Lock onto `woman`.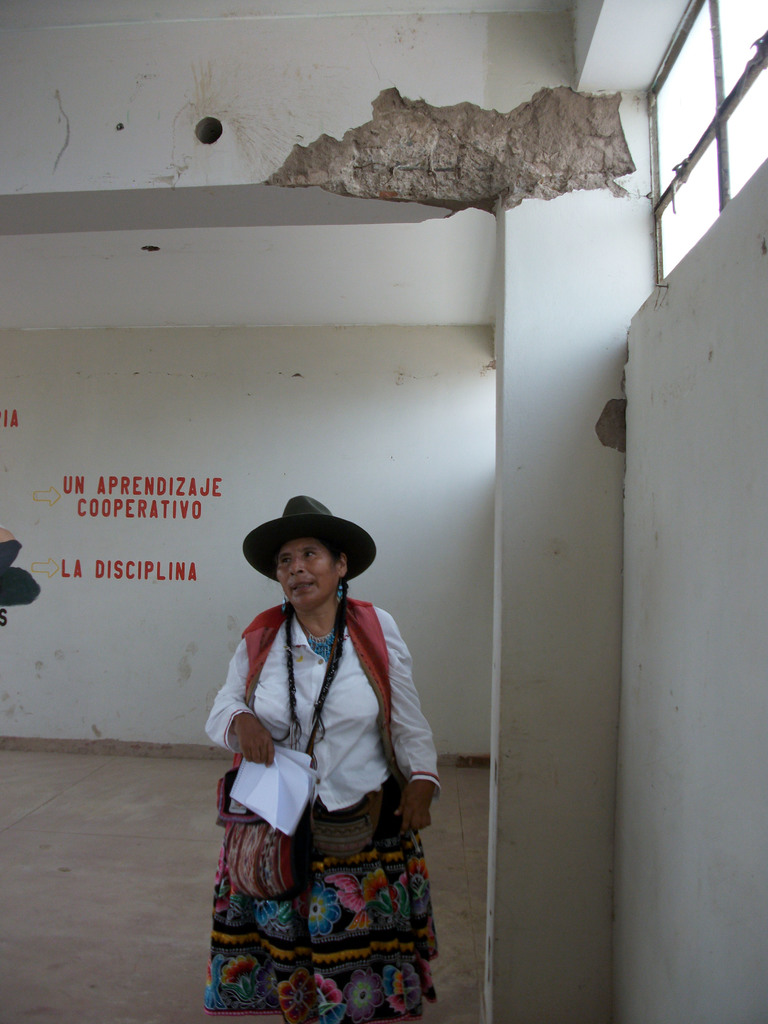
Locked: pyautogui.locateOnScreen(177, 483, 450, 1014).
